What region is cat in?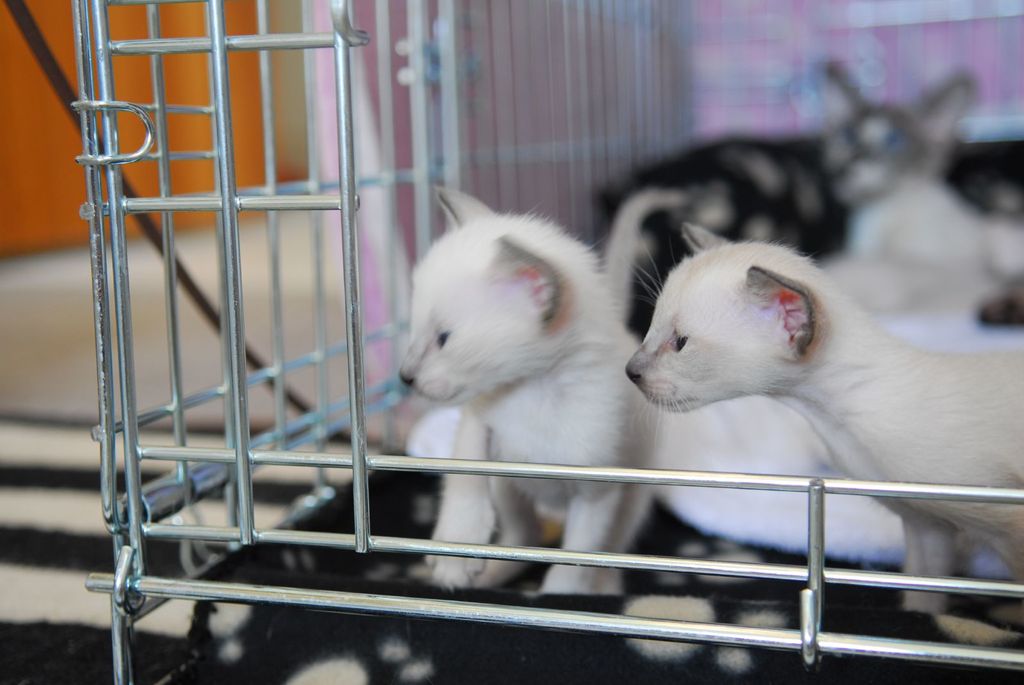
x1=387, y1=182, x2=678, y2=605.
